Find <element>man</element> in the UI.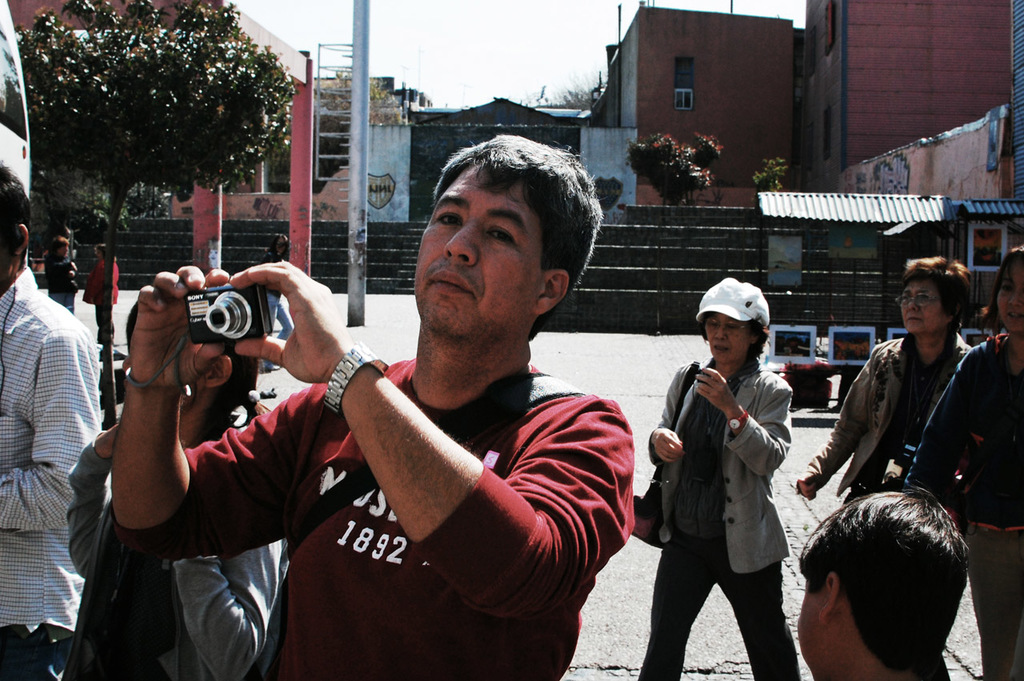
UI element at region(1, 166, 105, 680).
